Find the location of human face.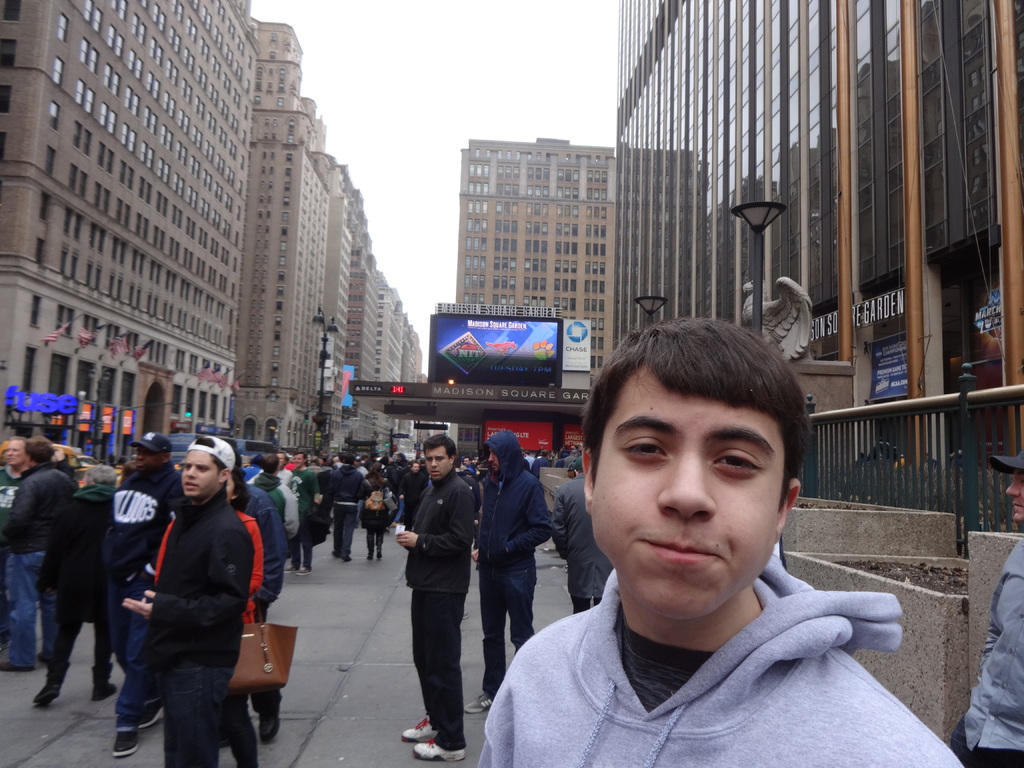
Location: pyautogui.locateOnScreen(413, 463, 419, 475).
